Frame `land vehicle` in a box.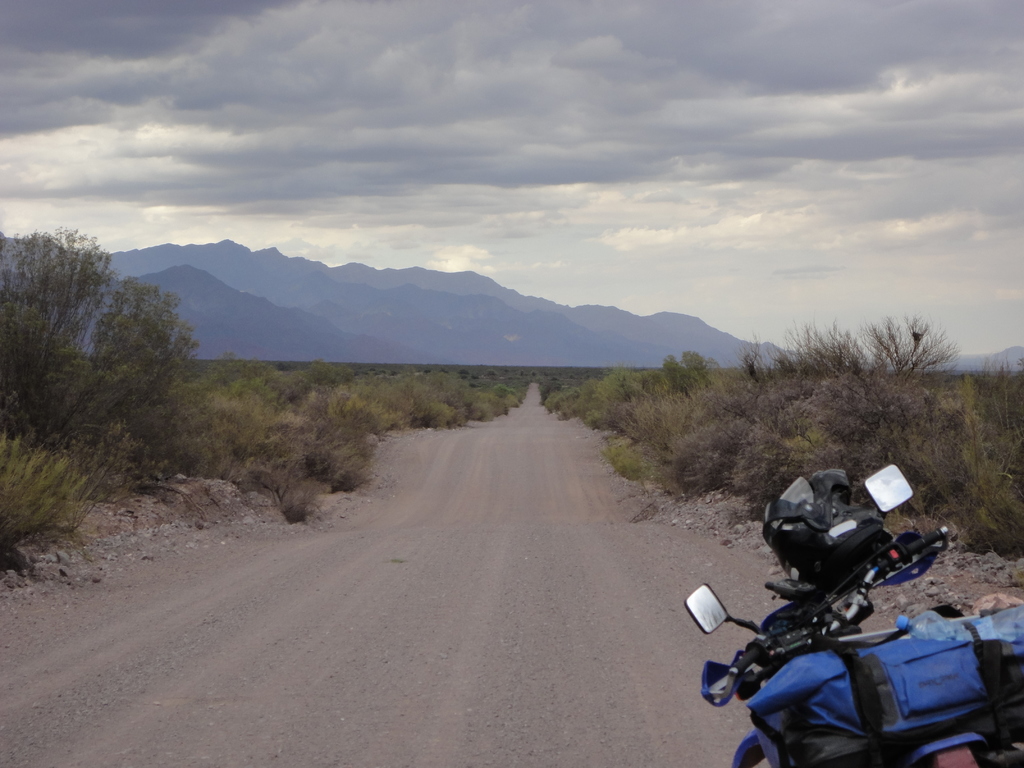
locate(701, 501, 972, 749).
